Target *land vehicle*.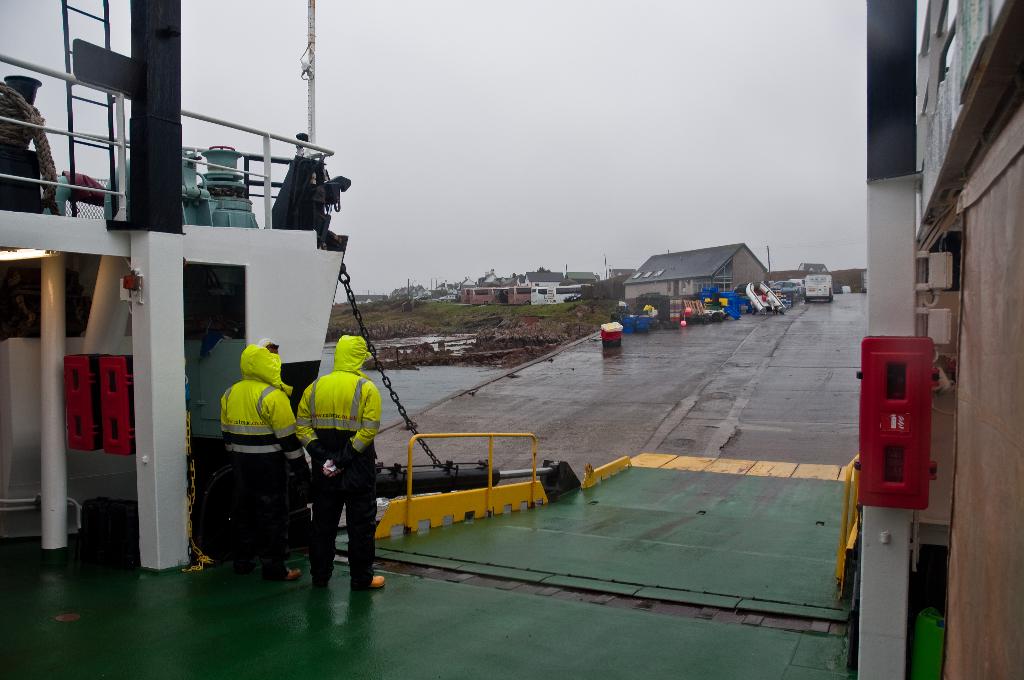
Target region: x1=507, y1=287, x2=531, y2=305.
